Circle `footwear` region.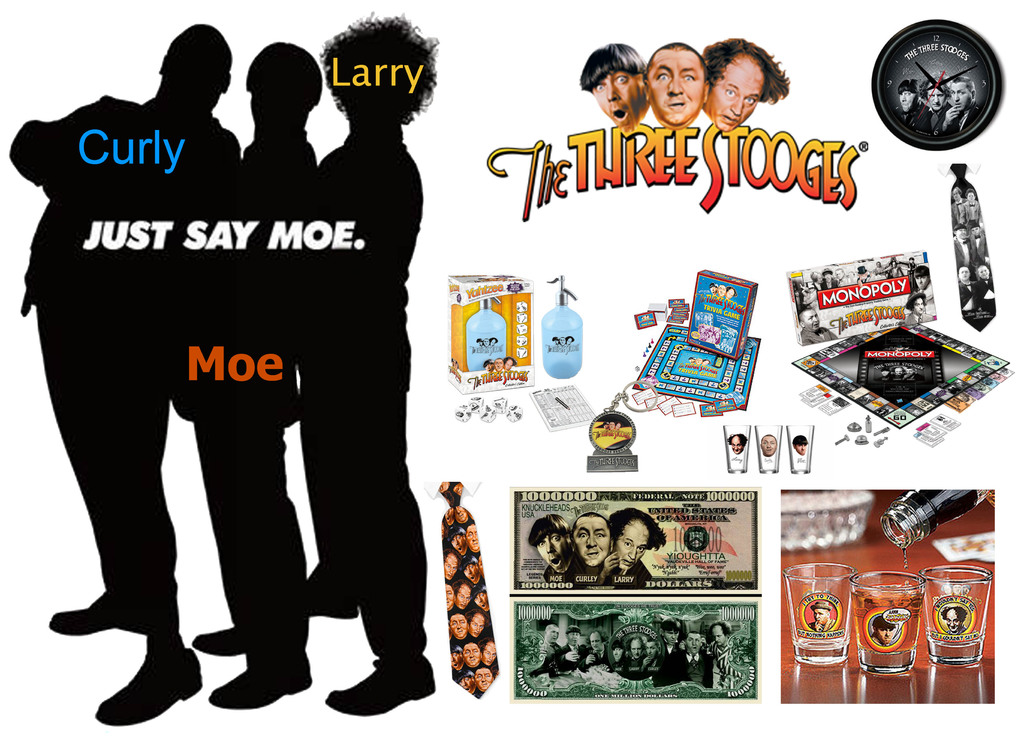
Region: (321,651,415,720).
